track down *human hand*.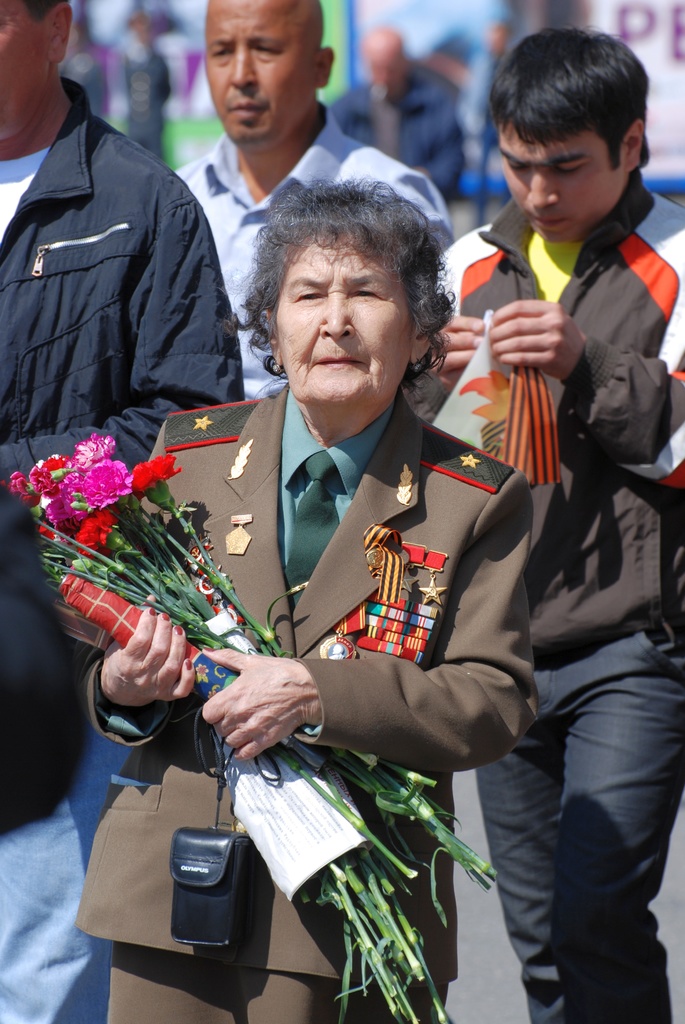
Tracked to box(434, 312, 486, 389).
